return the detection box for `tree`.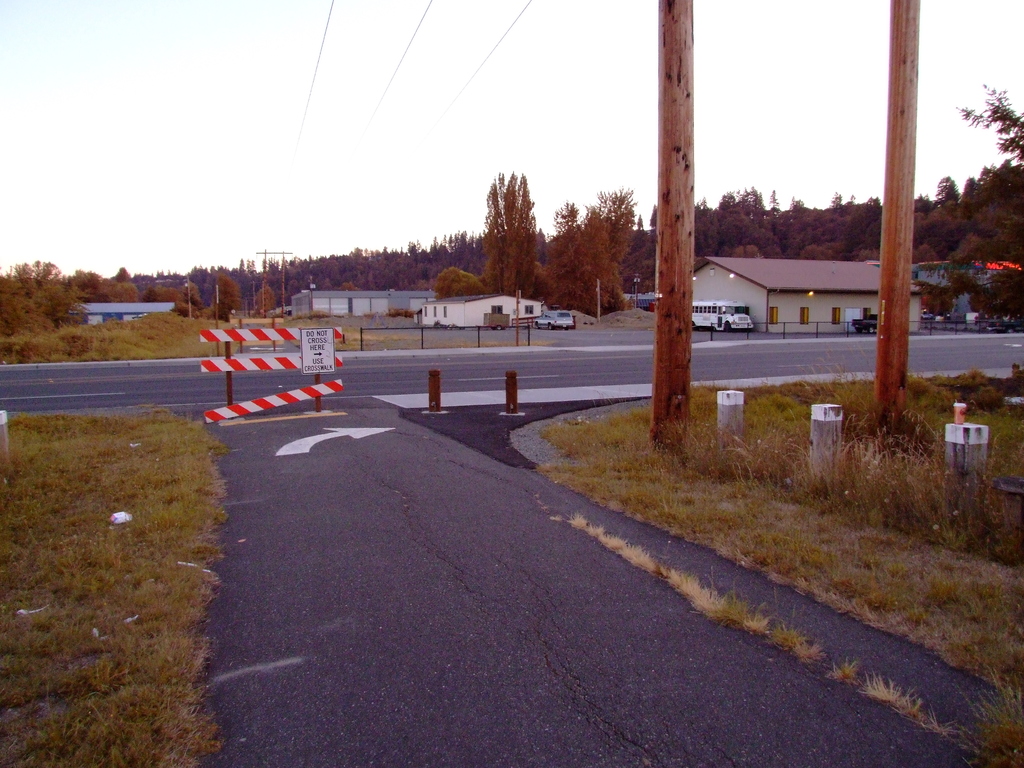
<region>340, 283, 358, 294</region>.
